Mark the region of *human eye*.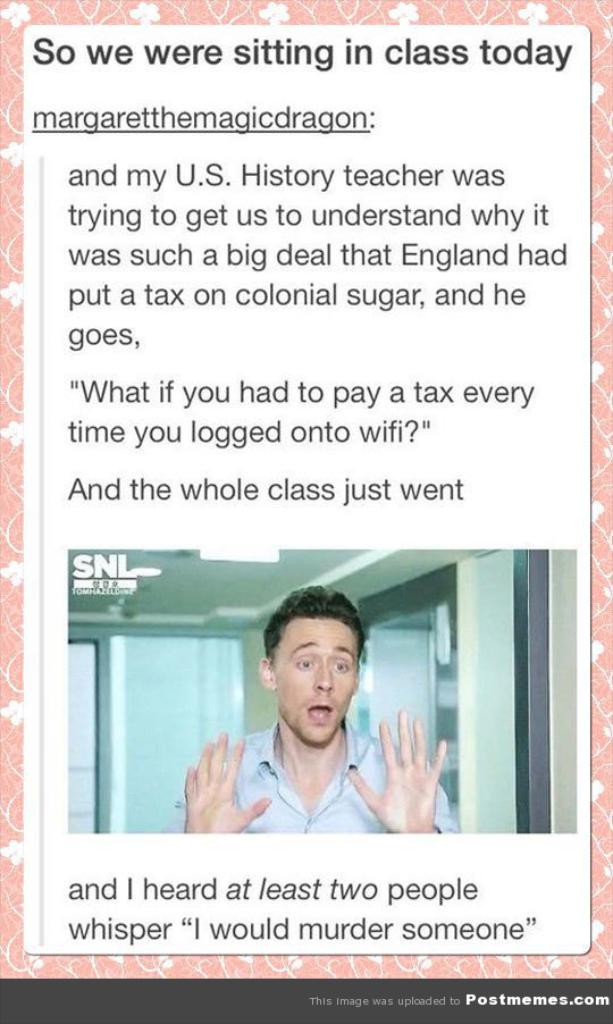
Region: x1=294 y1=654 x2=312 y2=672.
